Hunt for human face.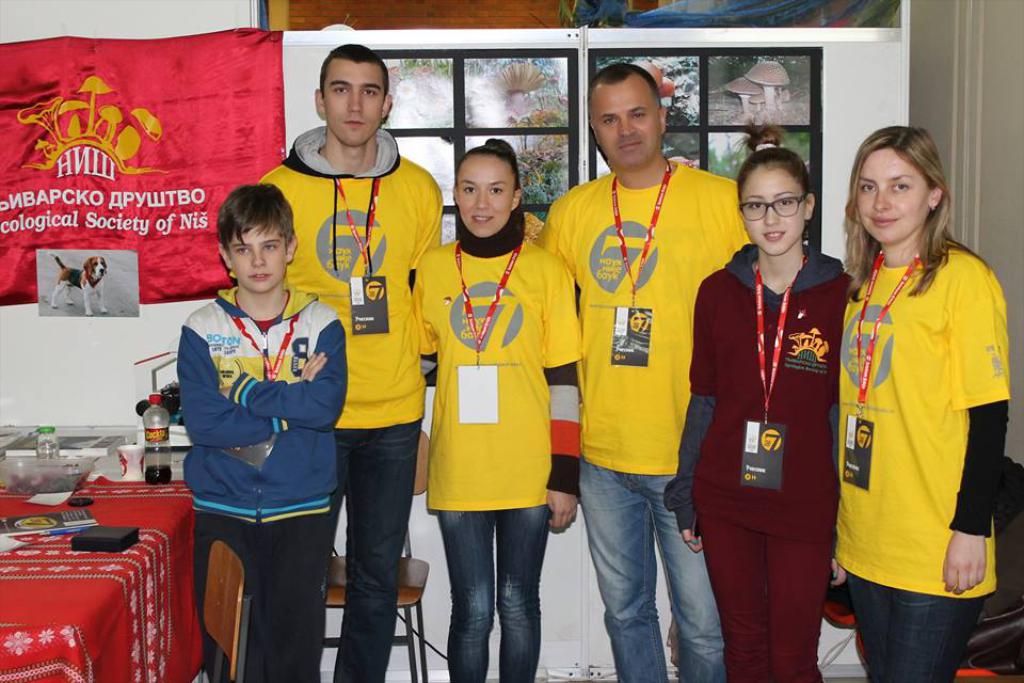
Hunted down at box=[457, 155, 515, 236].
